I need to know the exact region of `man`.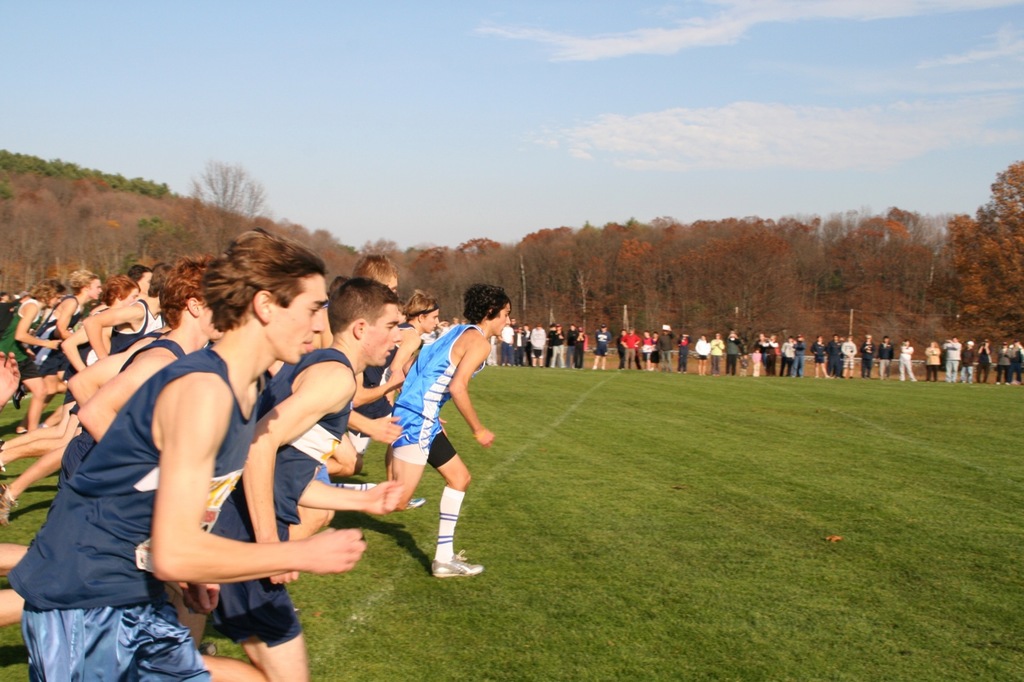
Region: [621,328,641,370].
